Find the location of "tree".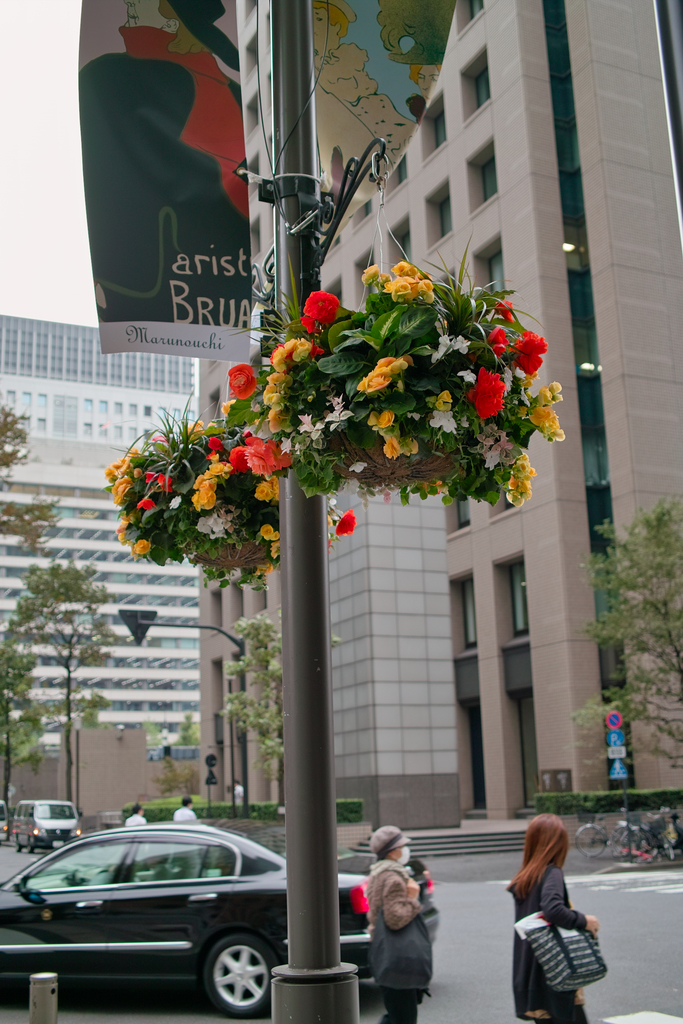
Location: box=[568, 499, 682, 767].
